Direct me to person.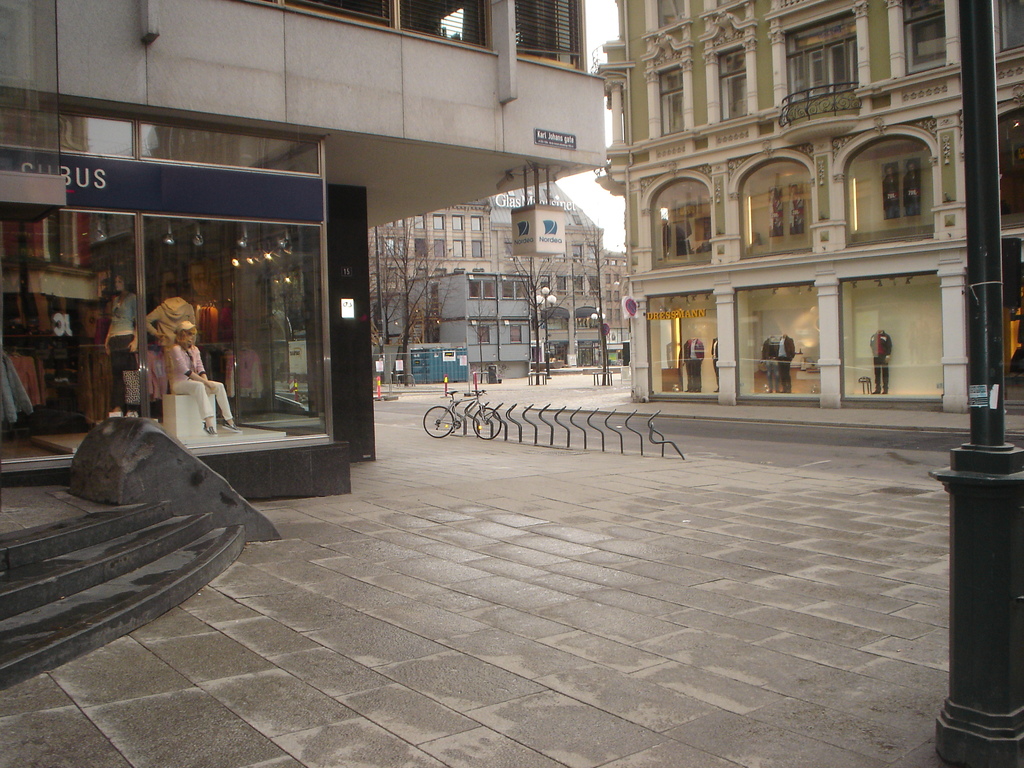
Direction: {"left": 105, "top": 275, "right": 134, "bottom": 412}.
